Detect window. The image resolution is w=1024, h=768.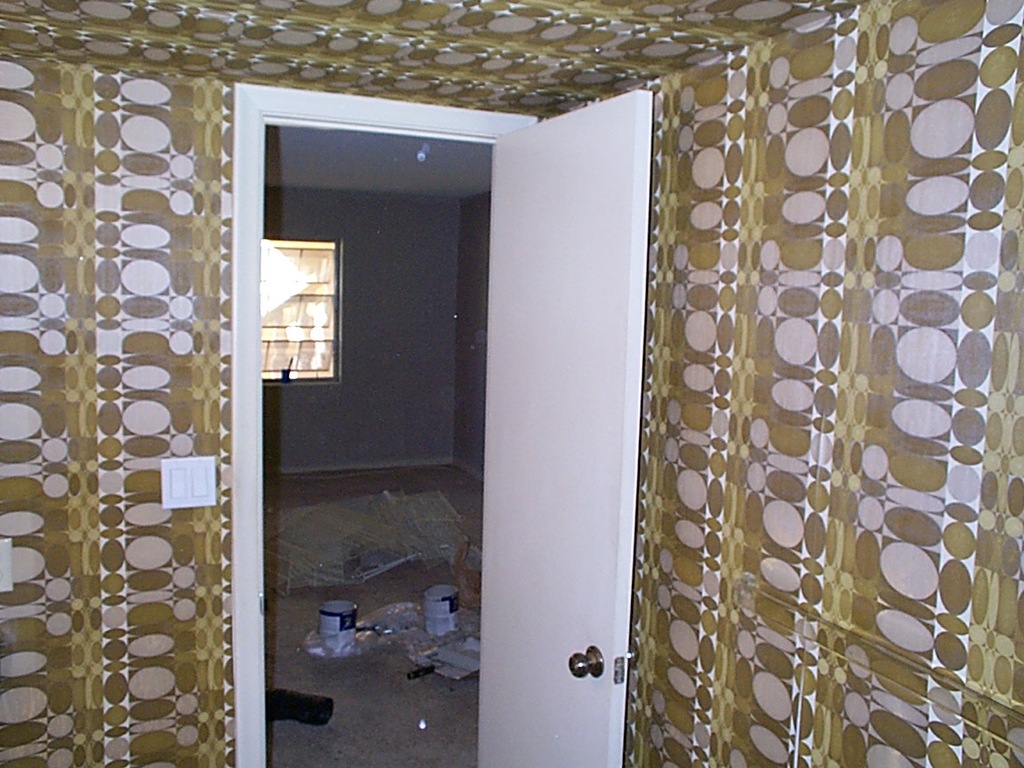
locate(256, 239, 340, 379).
